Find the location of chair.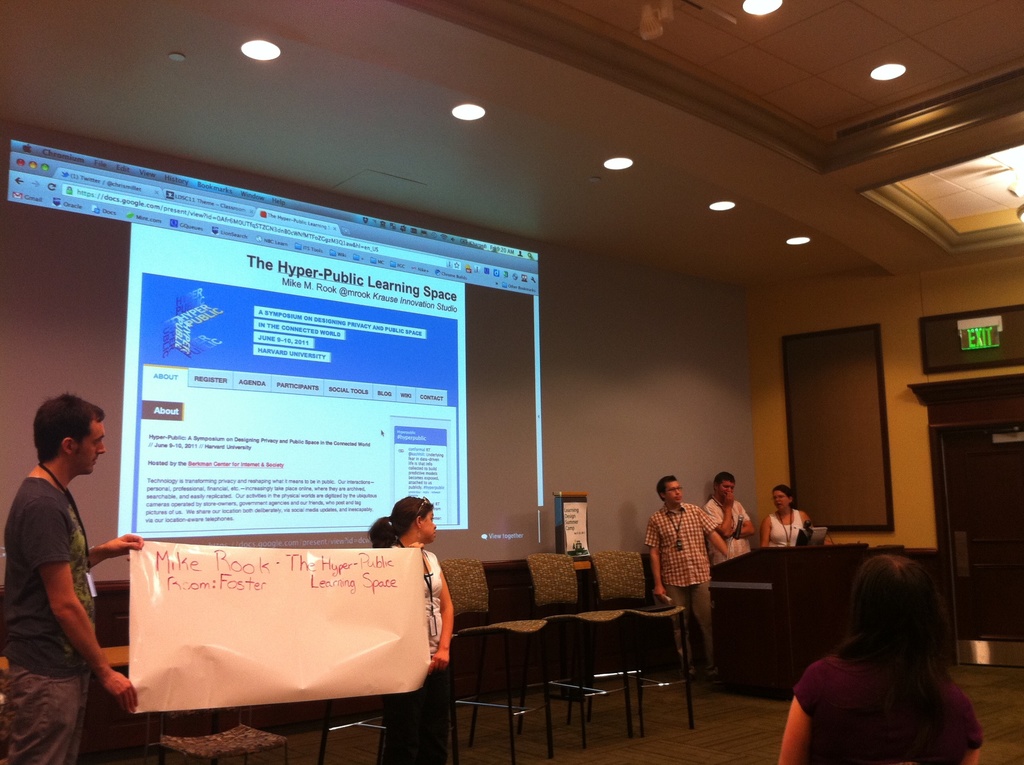
Location: bbox=(488, 552, 573, 762).
